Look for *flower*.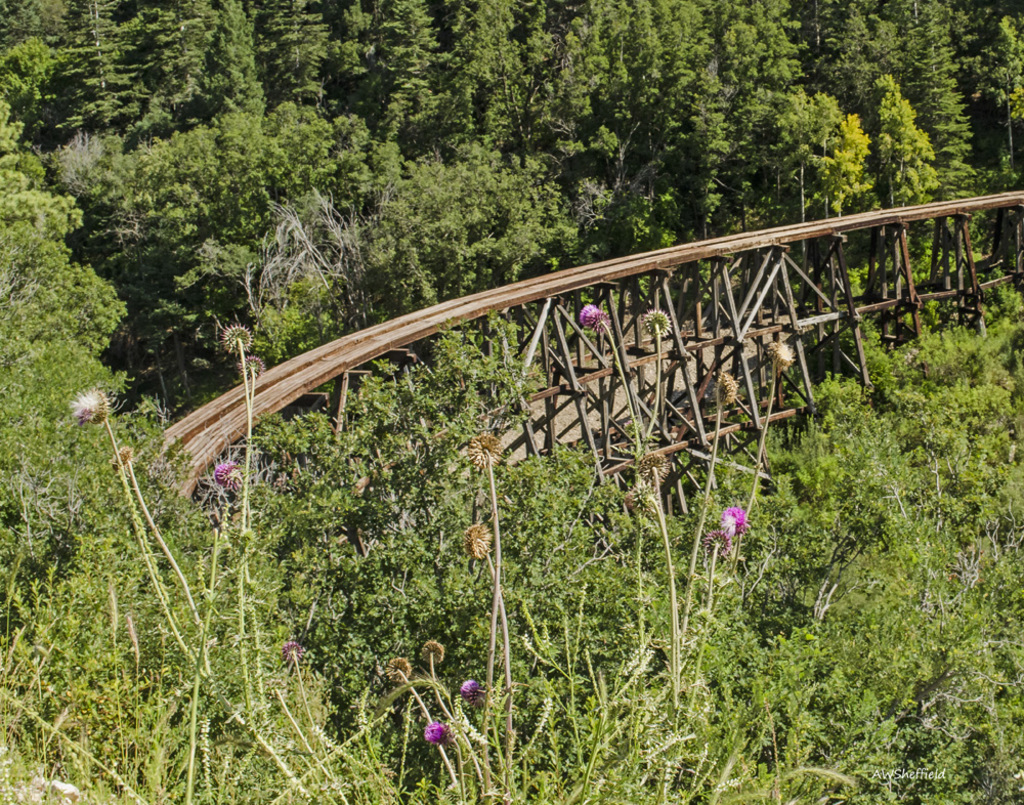
Found: {"x1": 220, "y1": 323, "x2": 251, "y2": 353}.
